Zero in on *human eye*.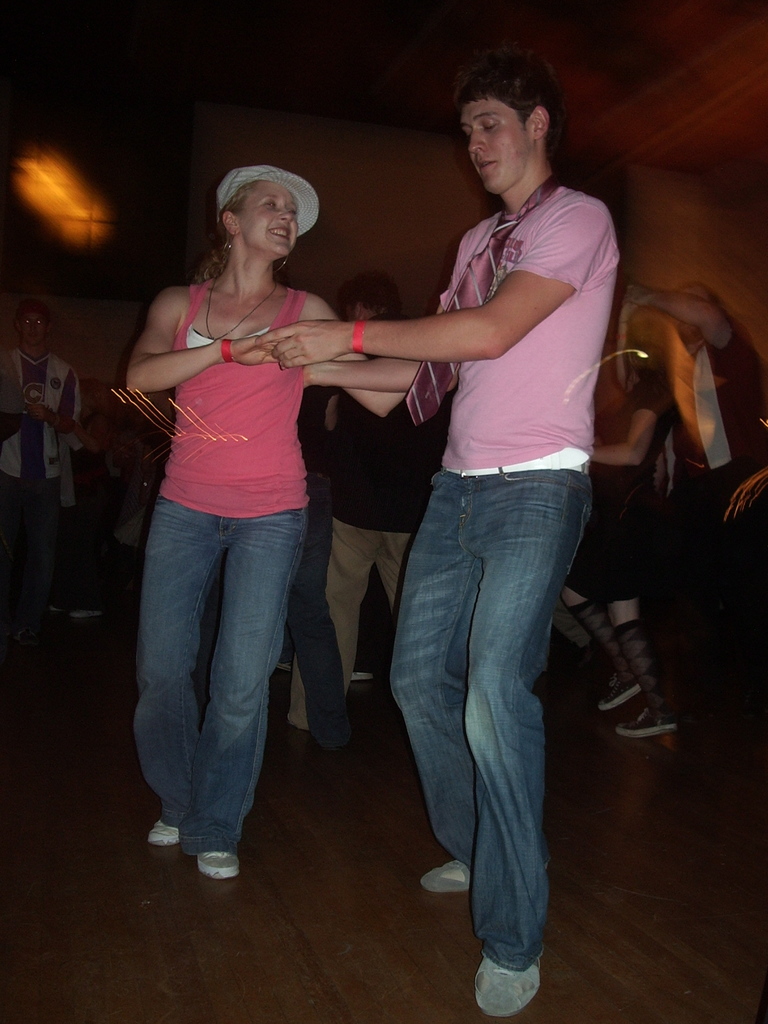
Zeroed in: [282, 204, 301, 216].
